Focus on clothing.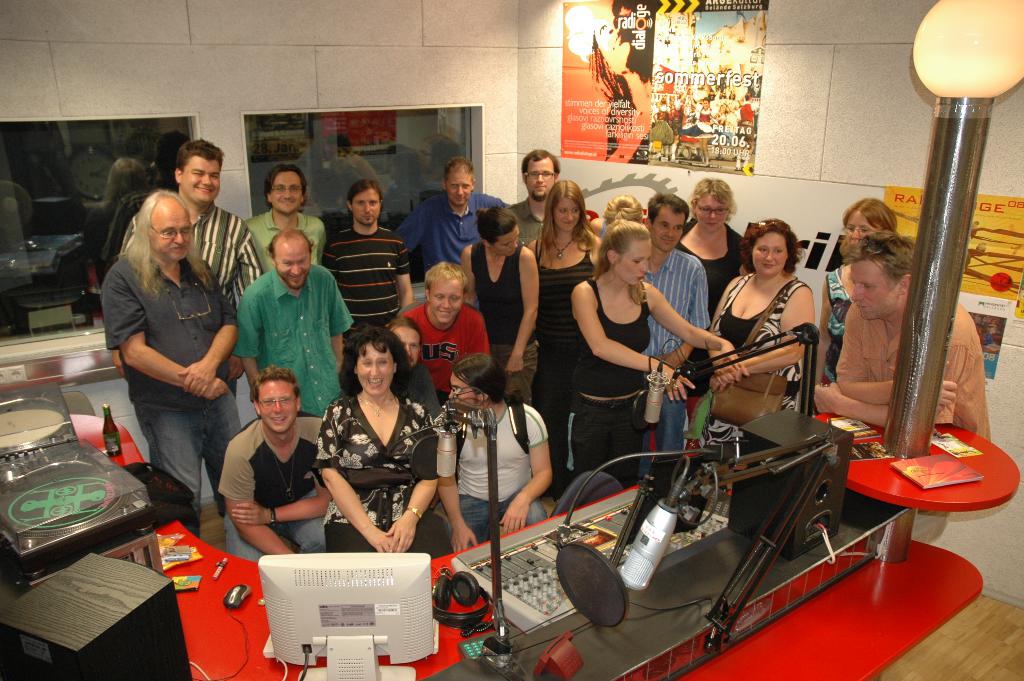
Focused at bbox(682, 218, 744, 305).
